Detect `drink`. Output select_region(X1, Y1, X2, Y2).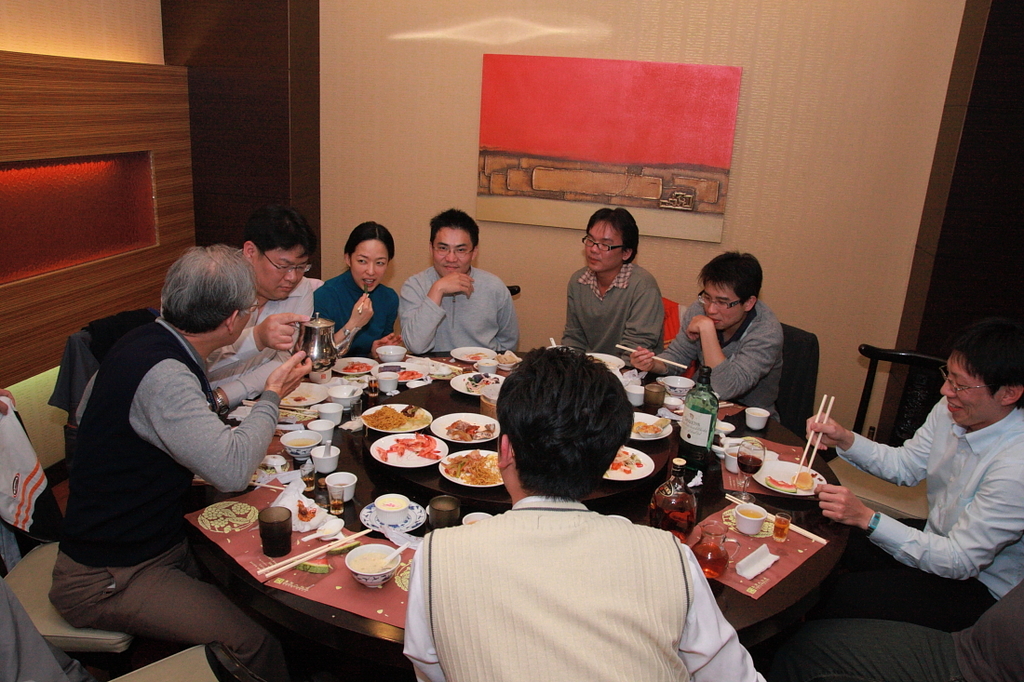
select_region(653, 499, 693, 536).
